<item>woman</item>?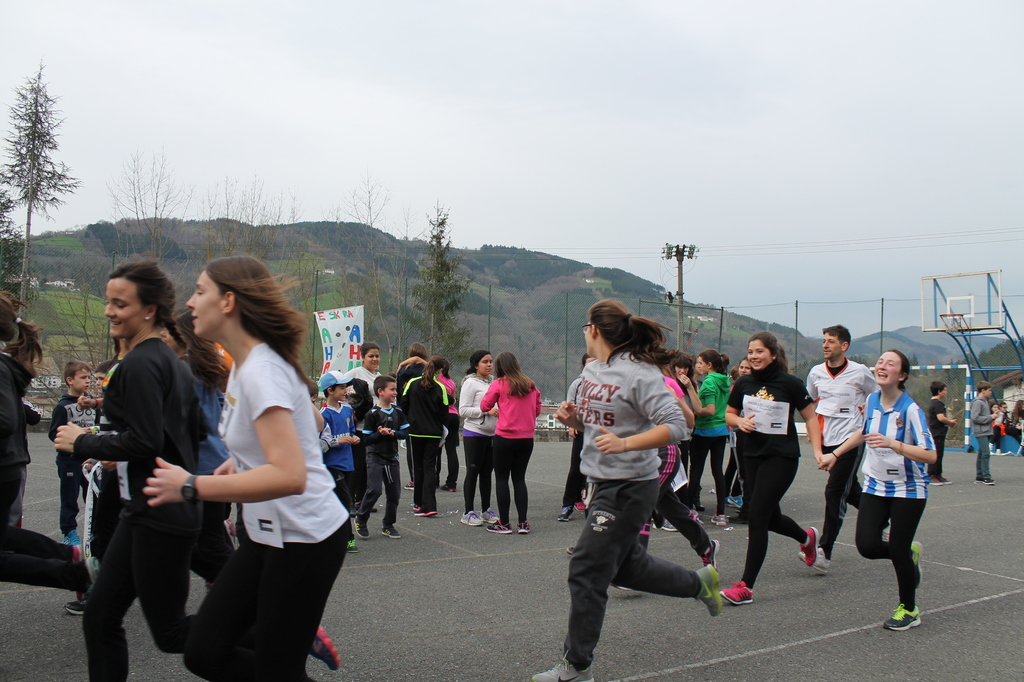
527 298 716 681
